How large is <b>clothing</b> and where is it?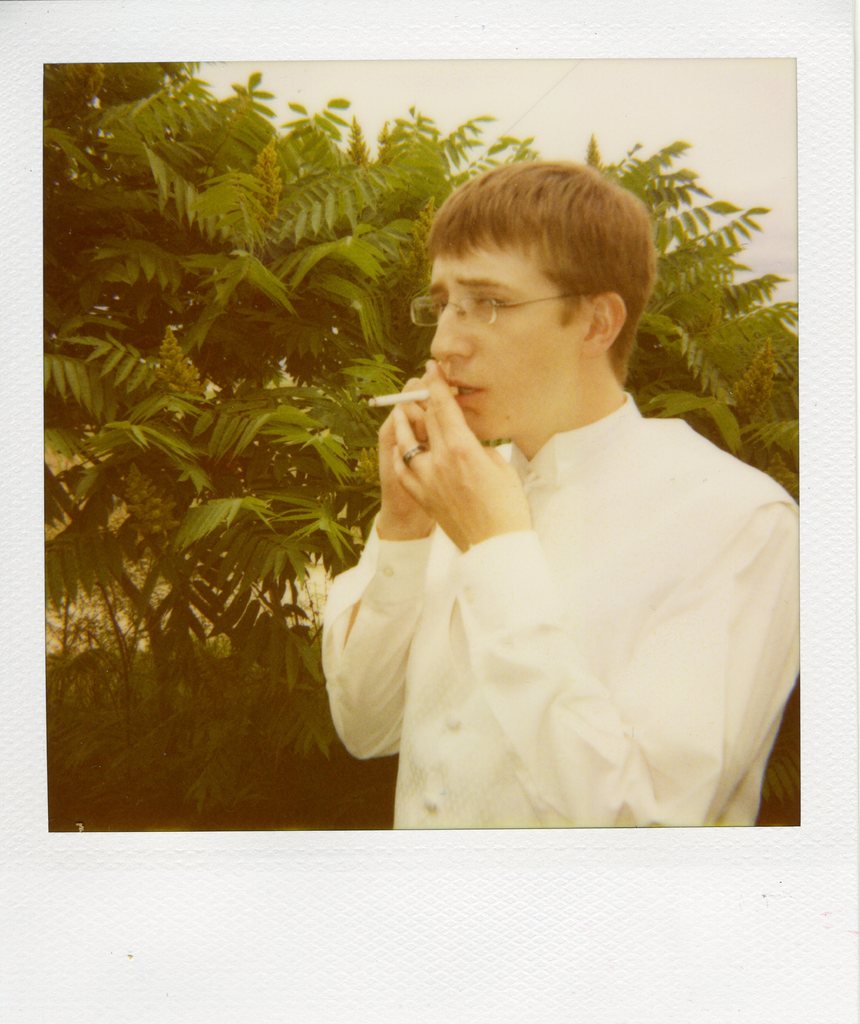
Bounding box: 311:317:800:836.
